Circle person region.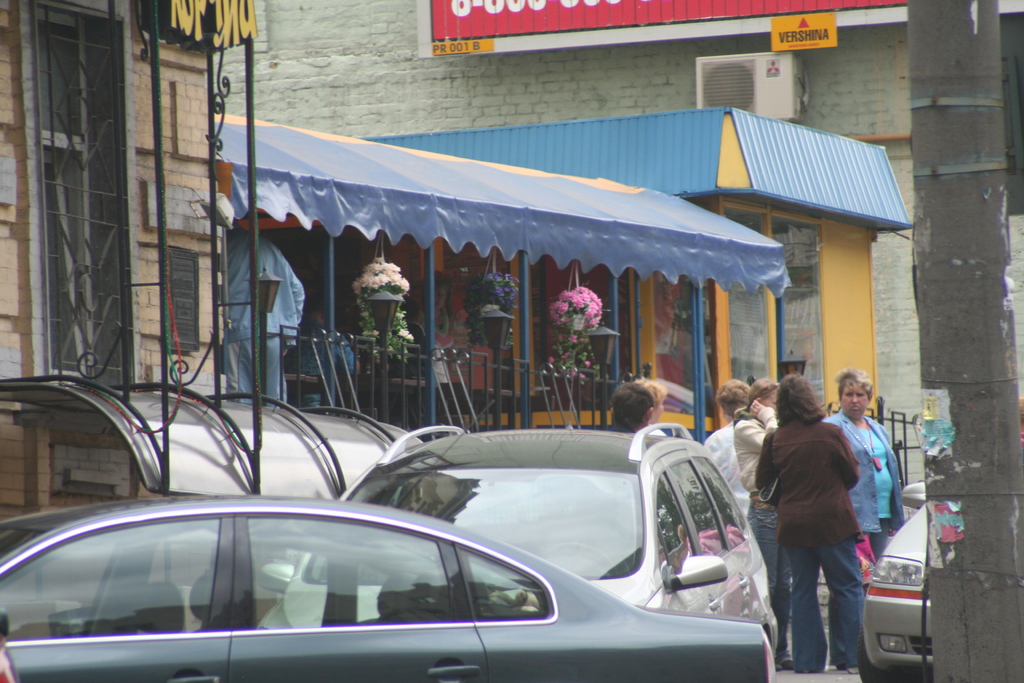
Region: (left=612, top=381, right=653, bottom=434).
